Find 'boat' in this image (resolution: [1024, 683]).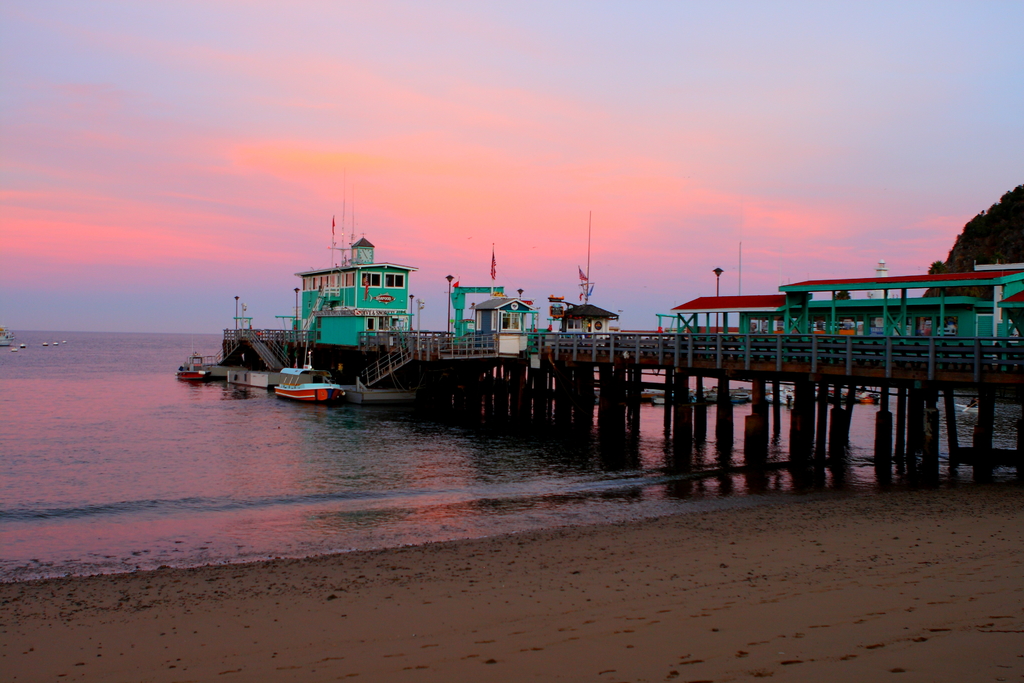
177 356 212 381.
